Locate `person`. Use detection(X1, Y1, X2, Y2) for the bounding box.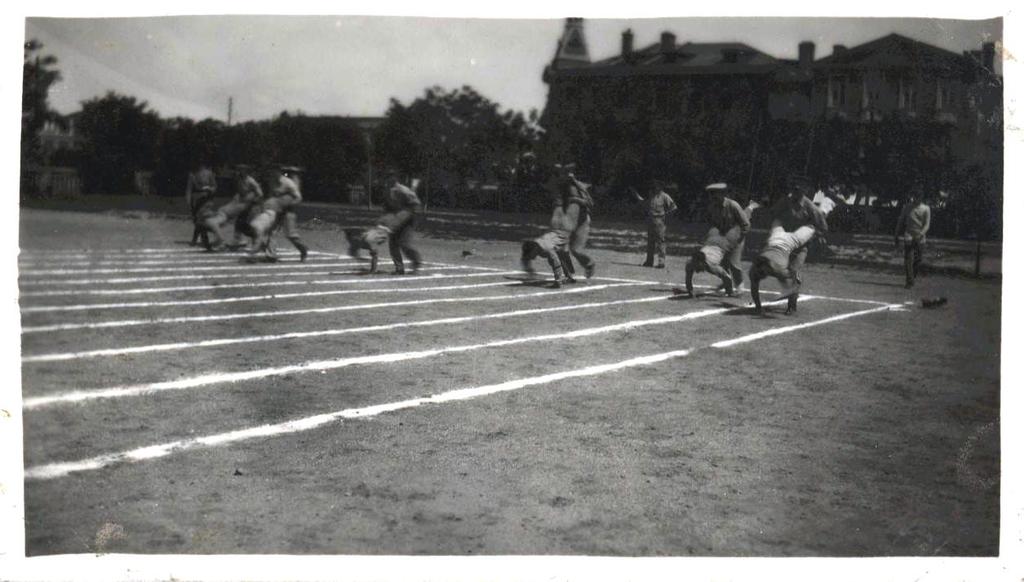
detection(232, 173, 259, 235).
